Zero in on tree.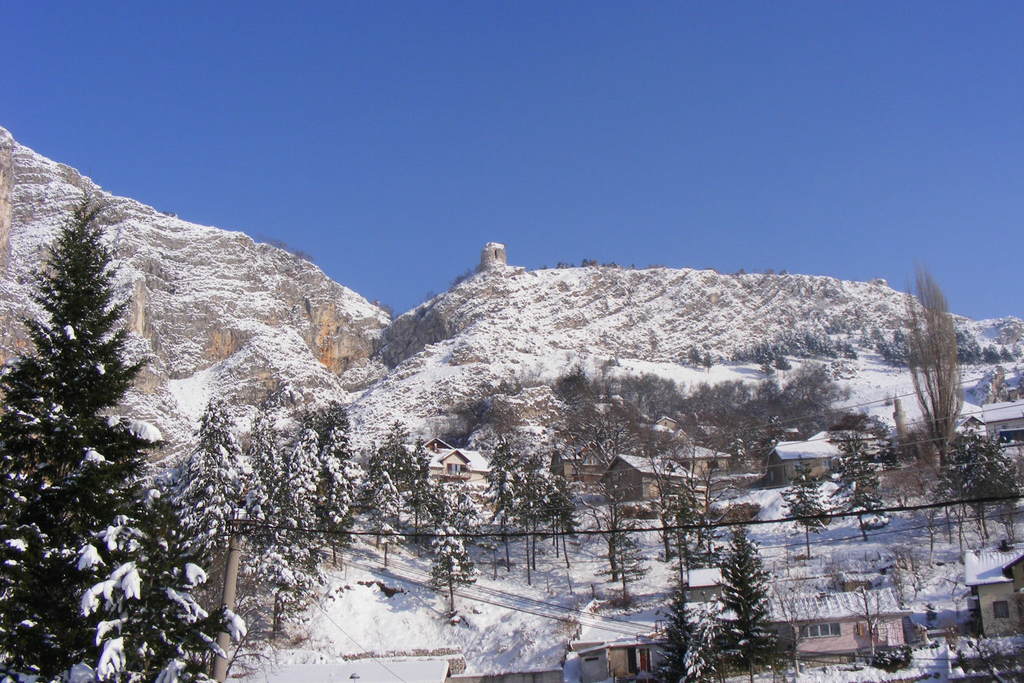
Zeroed in: crop(525, 467, 581, 570).
